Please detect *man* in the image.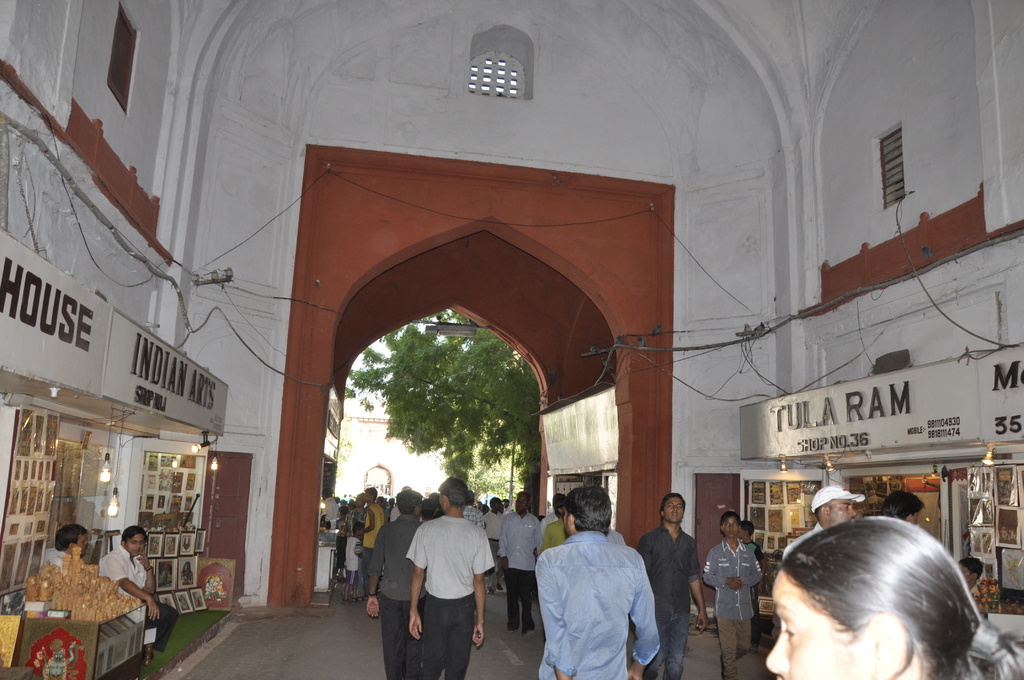
BBox(460, 492, 484, 526).
